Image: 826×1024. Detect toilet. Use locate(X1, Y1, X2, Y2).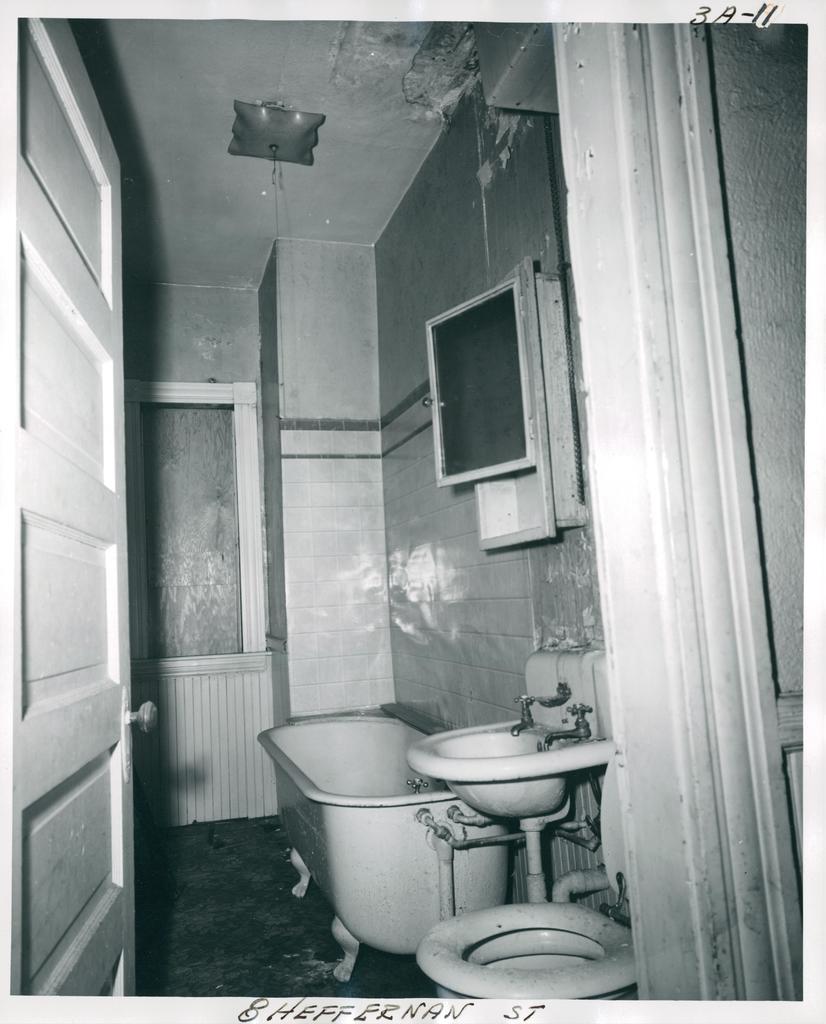
locate(403, 890, 677, 1021).
